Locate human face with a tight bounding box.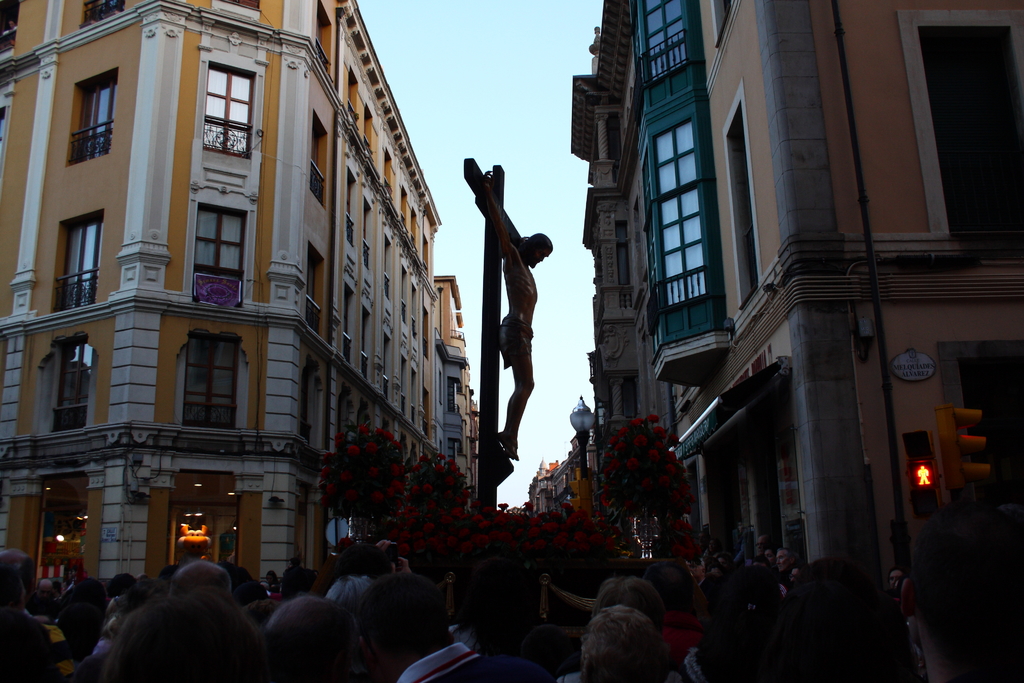
(left=756, top=536, right=767, bottom=555).
